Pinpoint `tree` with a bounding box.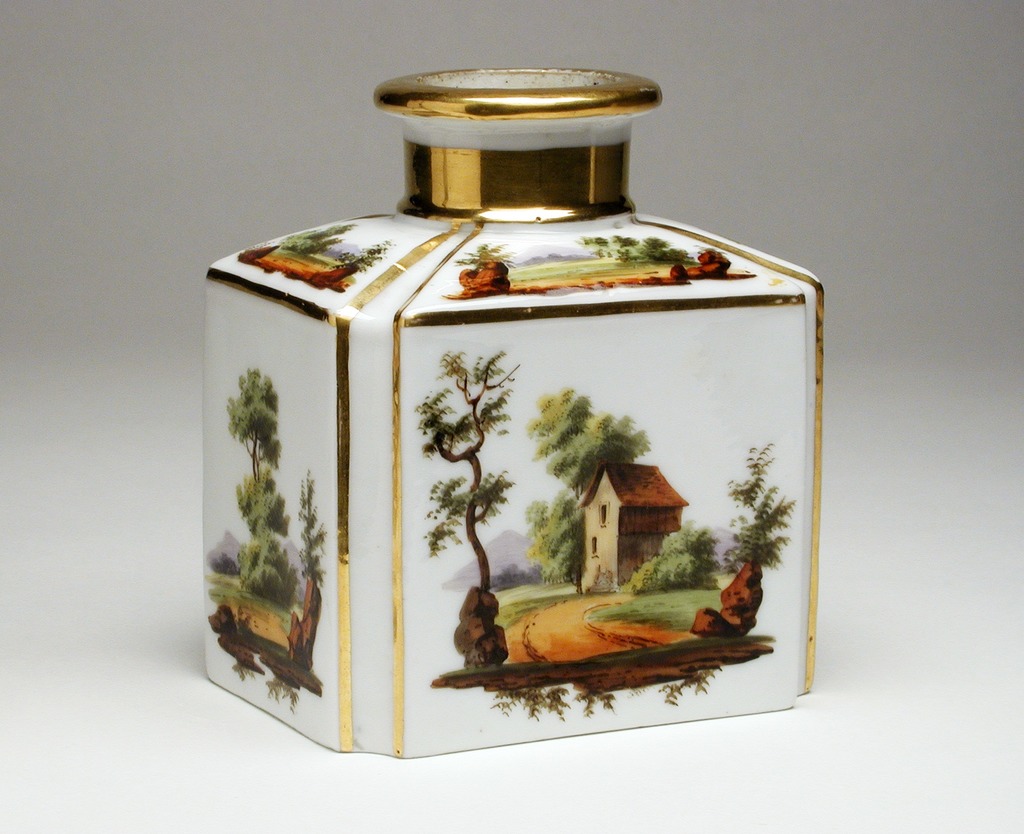
(520, 488, 586, 596).
